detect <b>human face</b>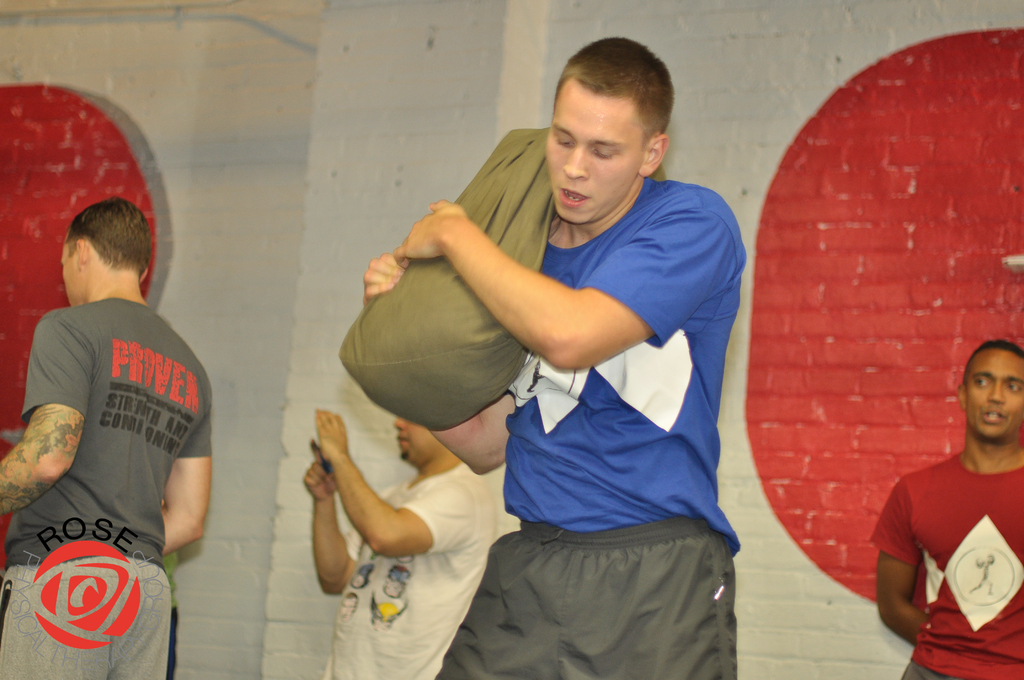
box=[391, 417, 432, 465]
